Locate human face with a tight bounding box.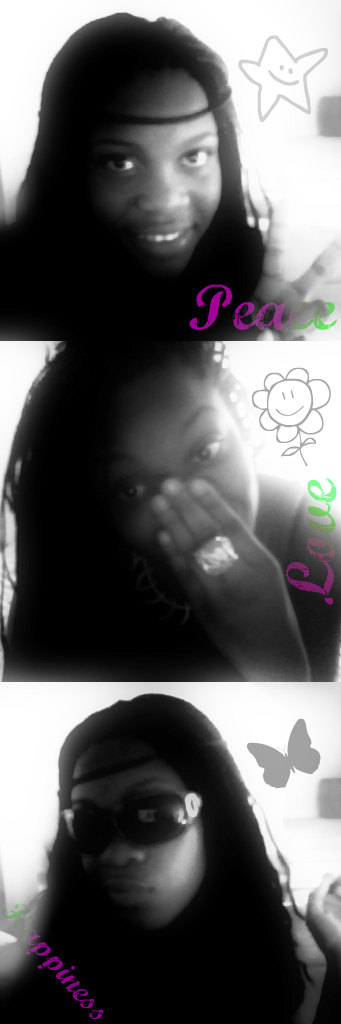
x1=87, y1=384, x2=259, y2=563.
